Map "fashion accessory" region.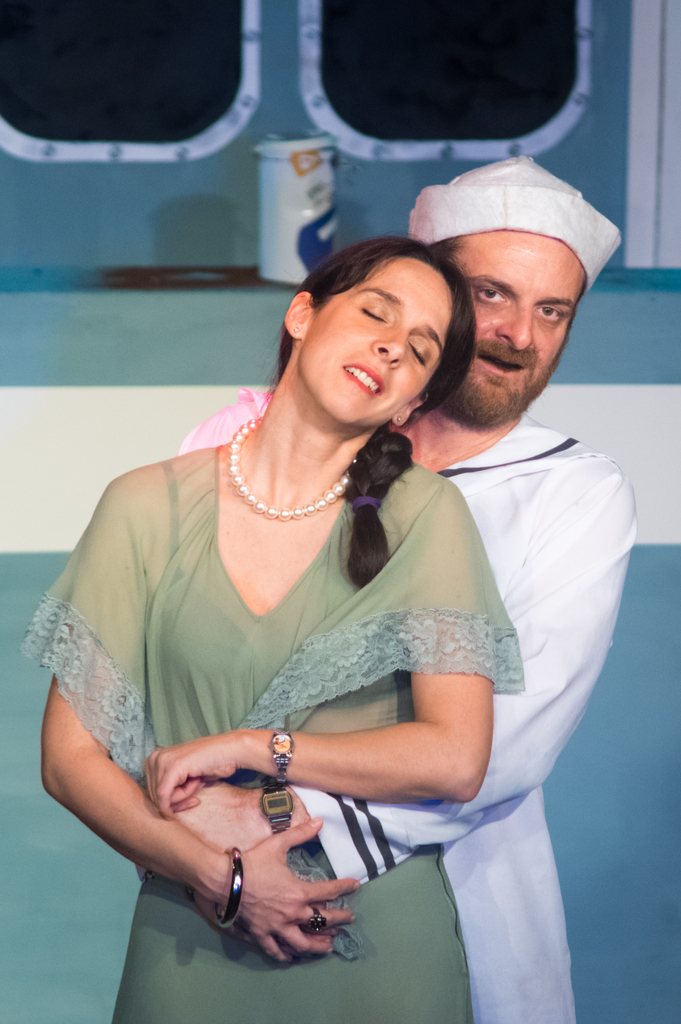
Mapped to bbox=[396, 415, 403, 422].
